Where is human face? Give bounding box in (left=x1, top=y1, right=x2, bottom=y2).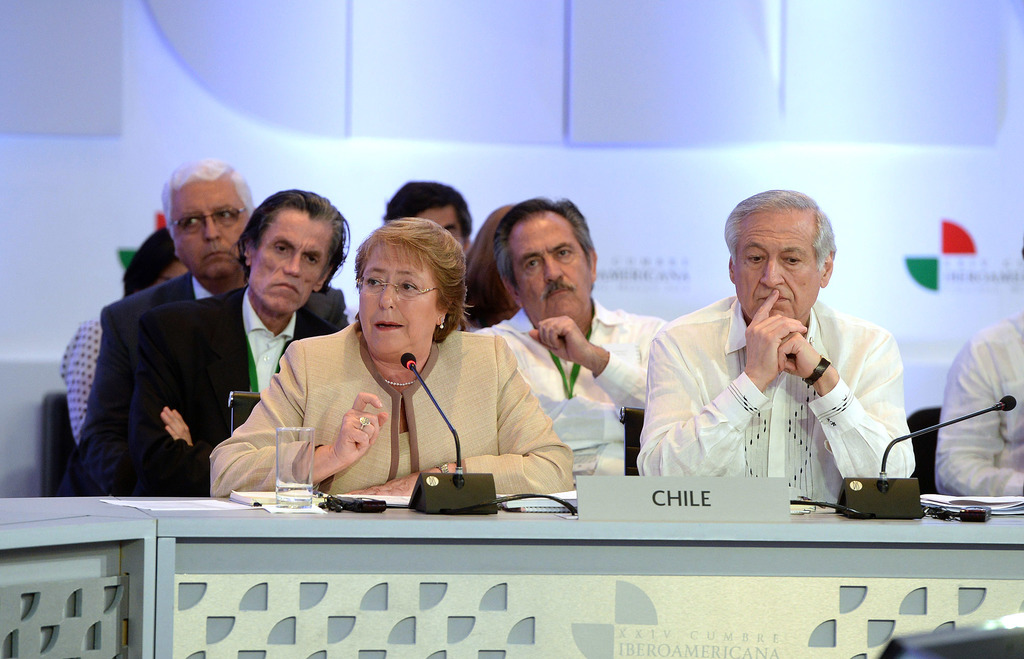
(left=169, top=172, right=262, bottom=283).
